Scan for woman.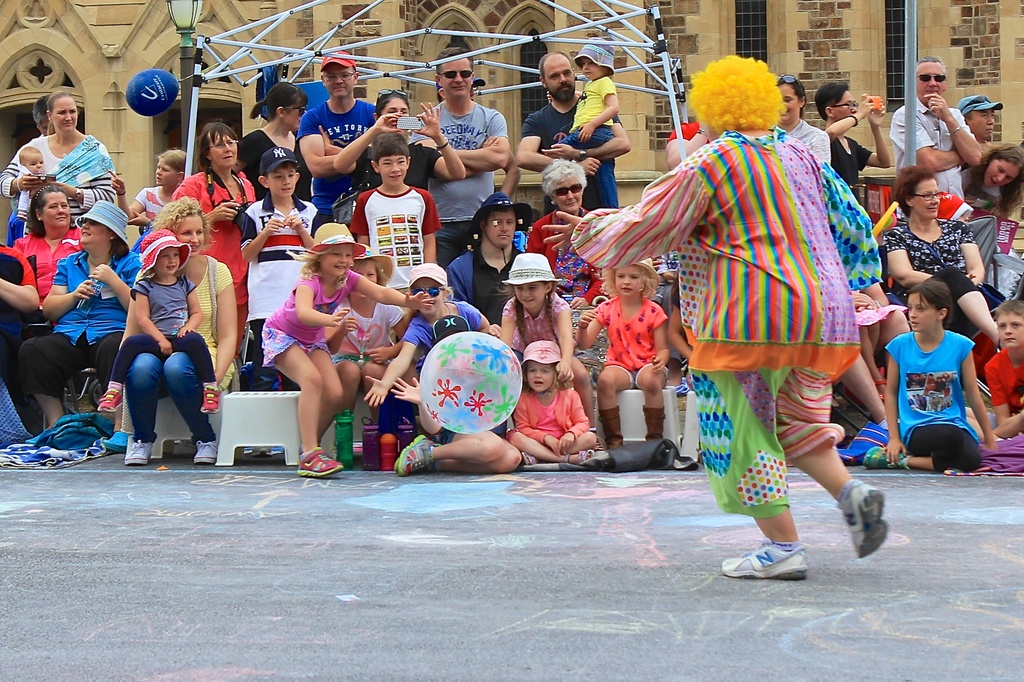
Scan result: 956:141:1023:224.
